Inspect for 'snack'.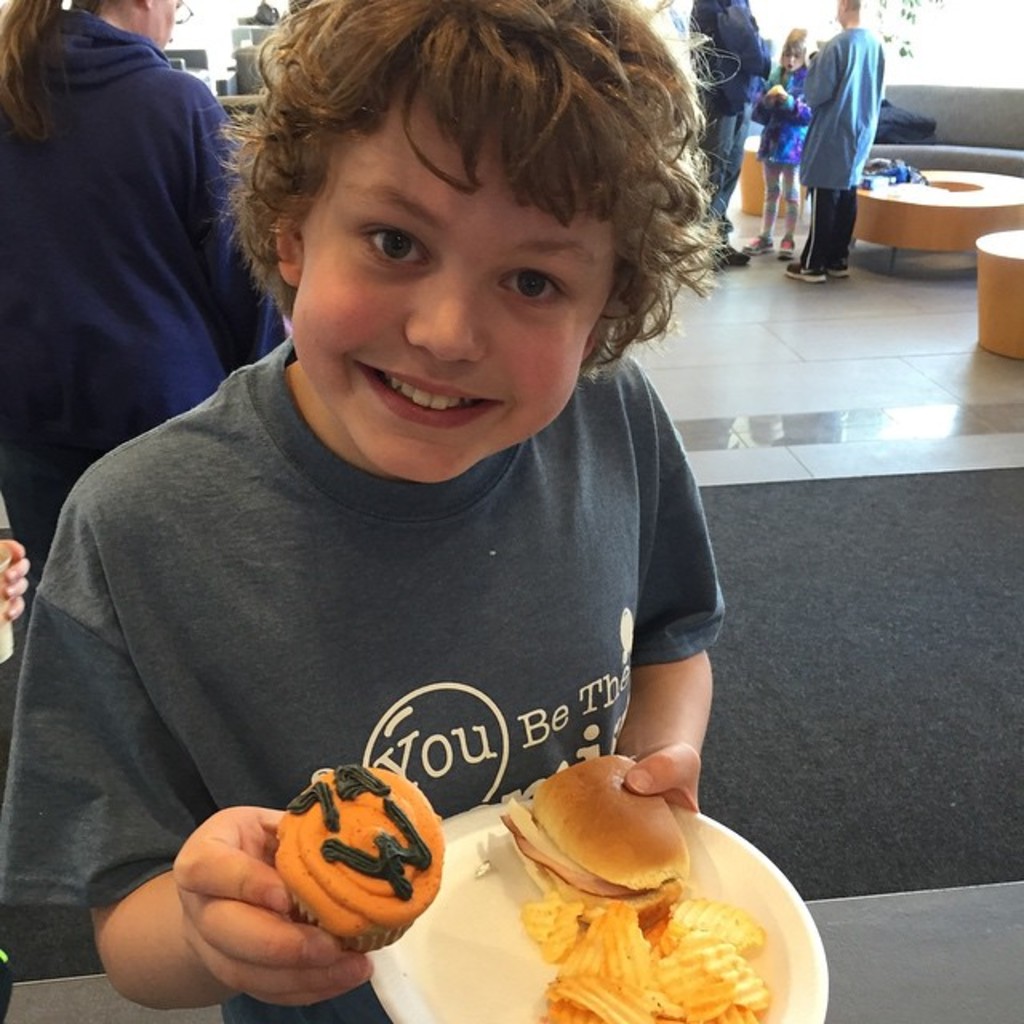
Inspection: 506/784/720/933.
